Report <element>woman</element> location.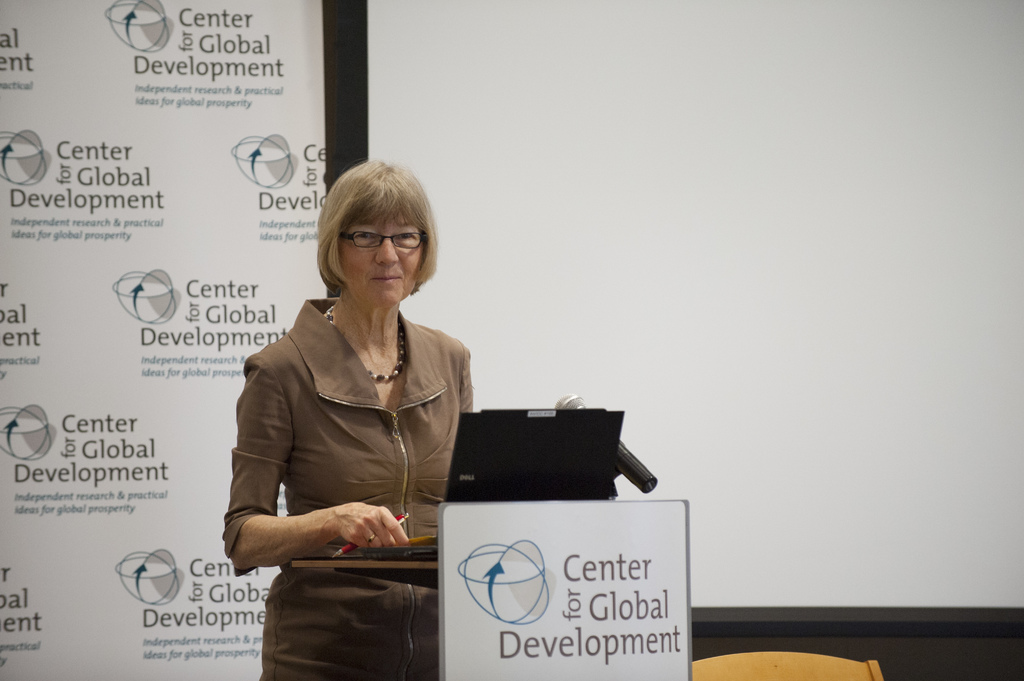
Report: Rect(223, 157, 474, 680).
